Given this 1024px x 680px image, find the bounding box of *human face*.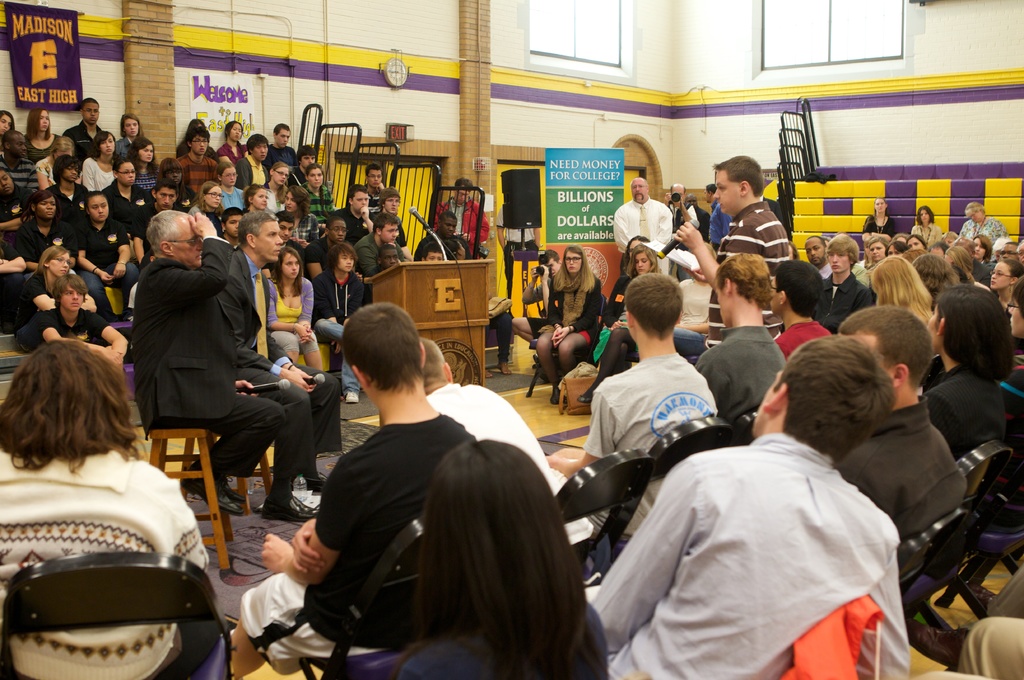
(968, 212, 980, 222).
